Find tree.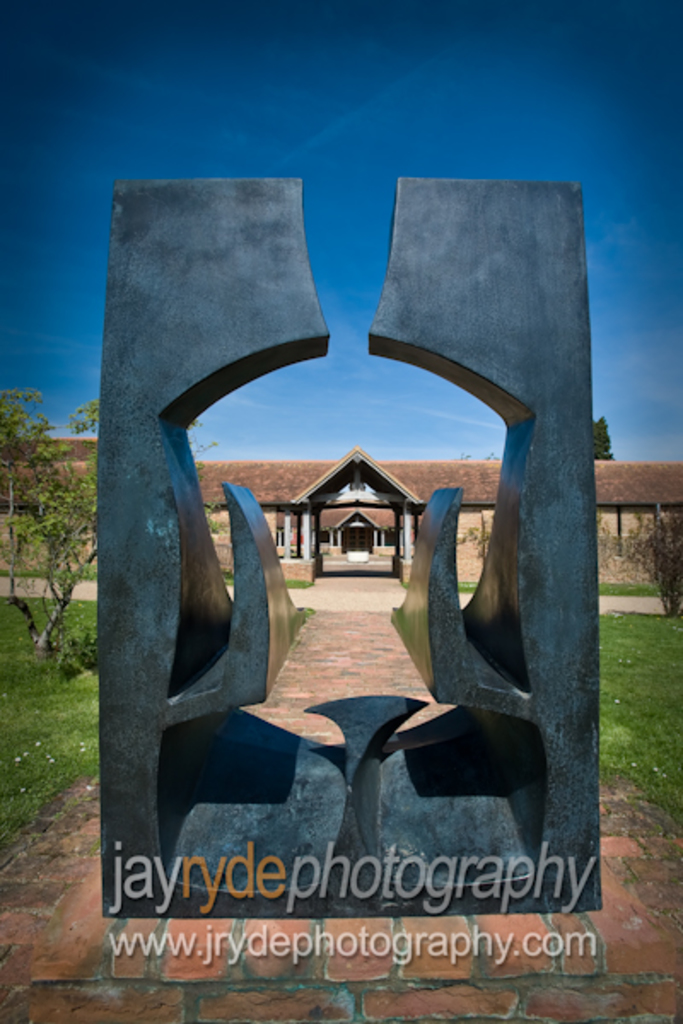
633 498 681 599.
